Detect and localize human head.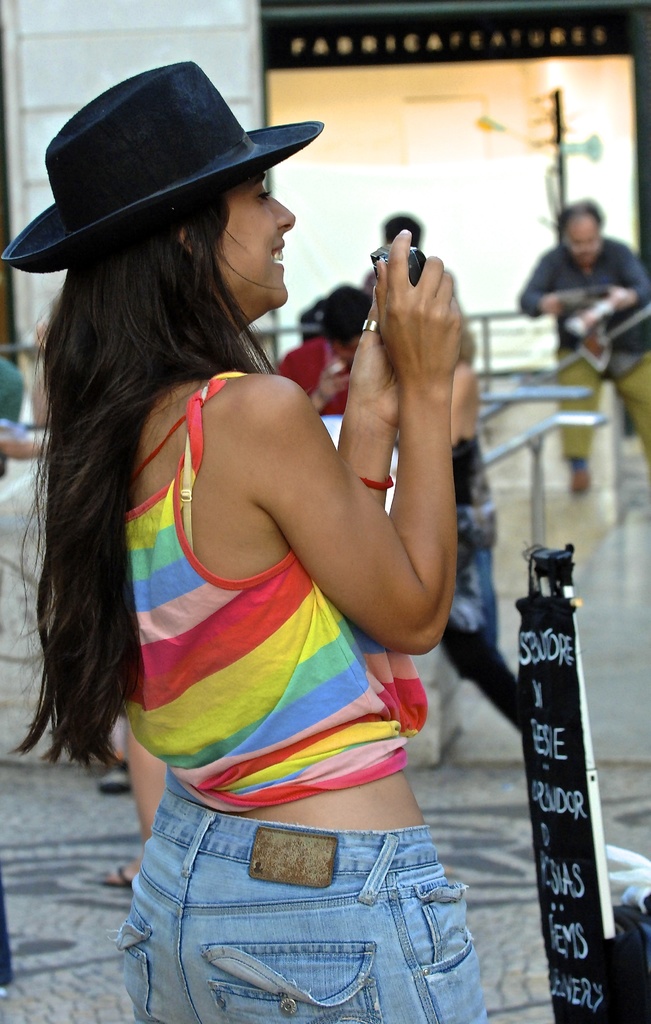
Localized at 383,211,422,245.
